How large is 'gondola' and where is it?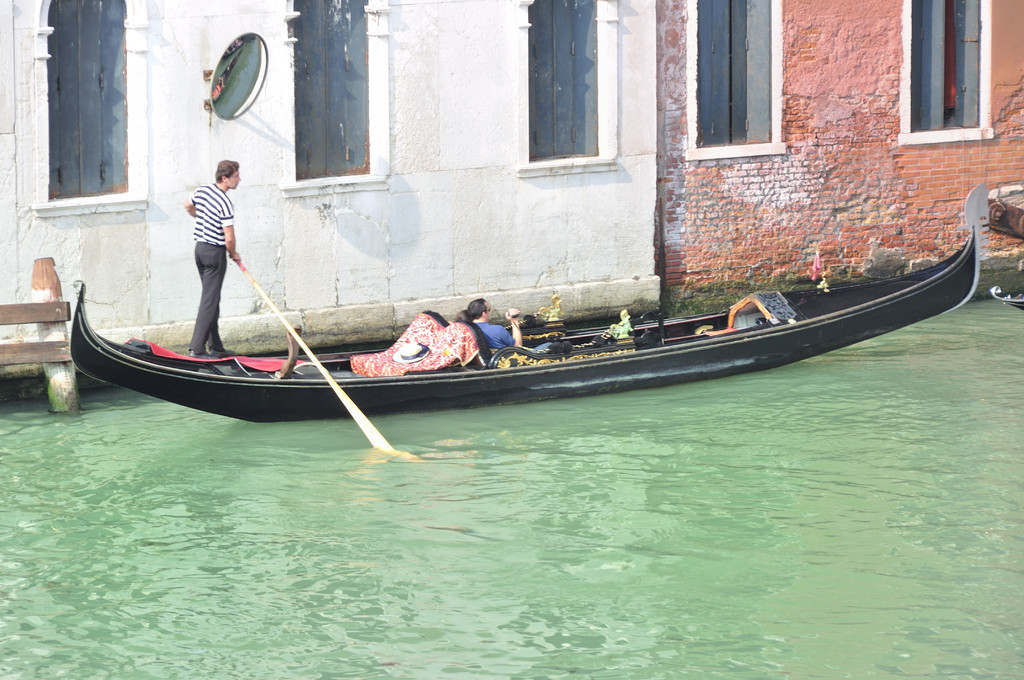
Bounding box: {"left": 63, "top": 175, "right": 995, "bottom": 414}.
